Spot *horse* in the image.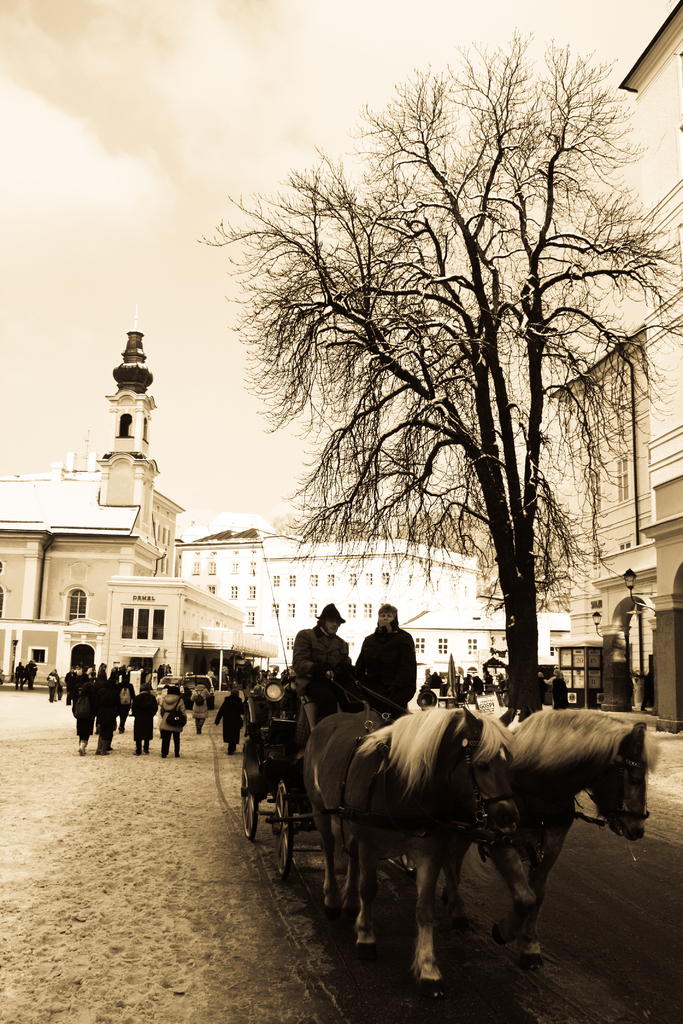
*horse* found at [left=473, top=717, right=657, bottom=955].
